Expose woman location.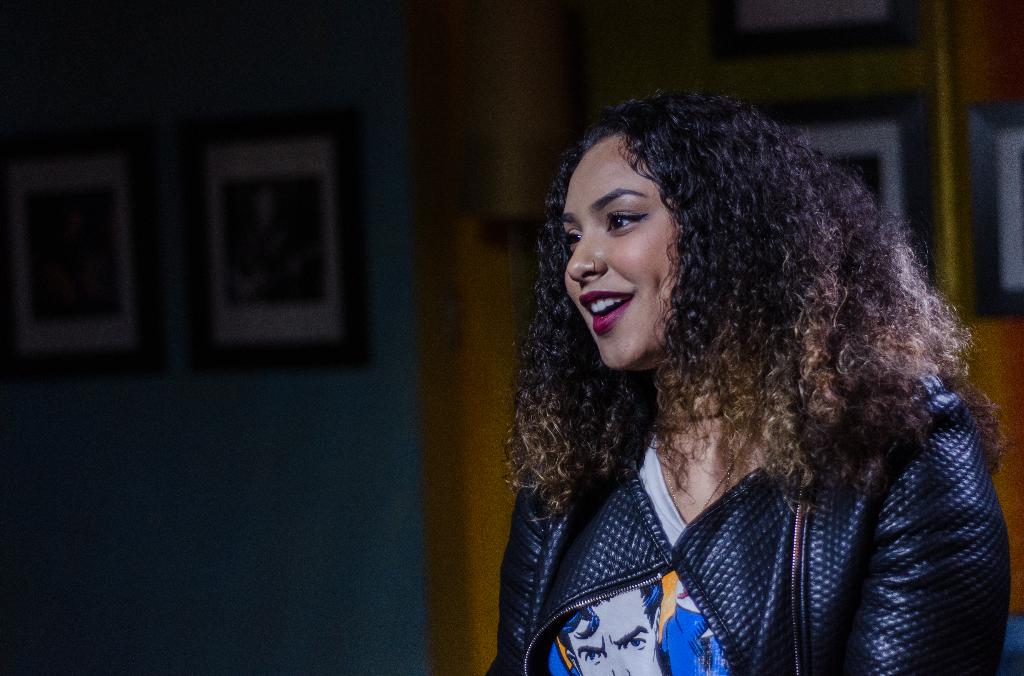
Exposed at x1=454, y1=76, x2=1023, y2=659.
